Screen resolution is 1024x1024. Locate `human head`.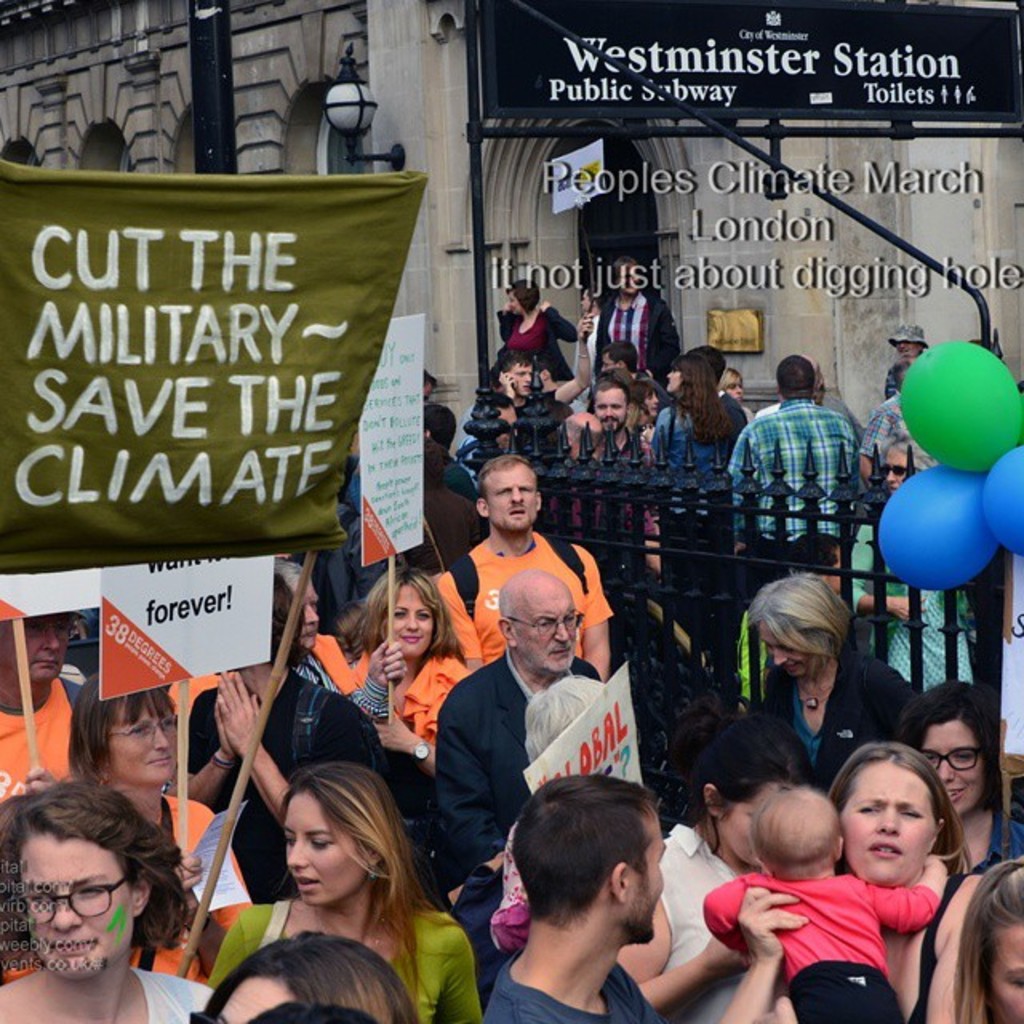
[left=899, top=680, right=992, bottom=816].
